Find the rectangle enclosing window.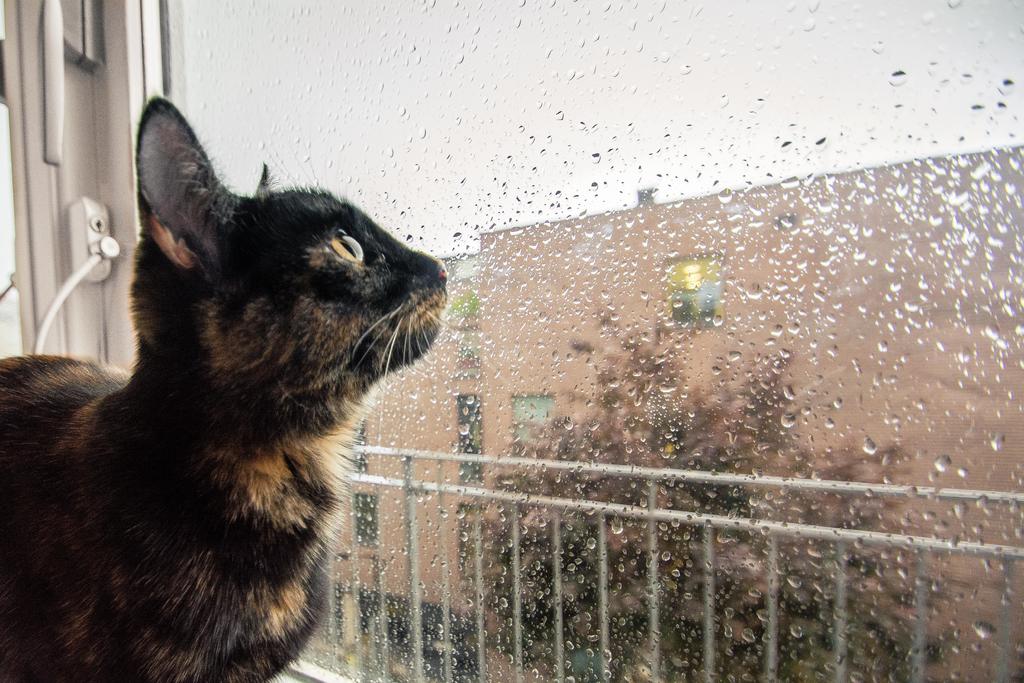
(x1=0, y1=0, x2=1023, y2=682).
